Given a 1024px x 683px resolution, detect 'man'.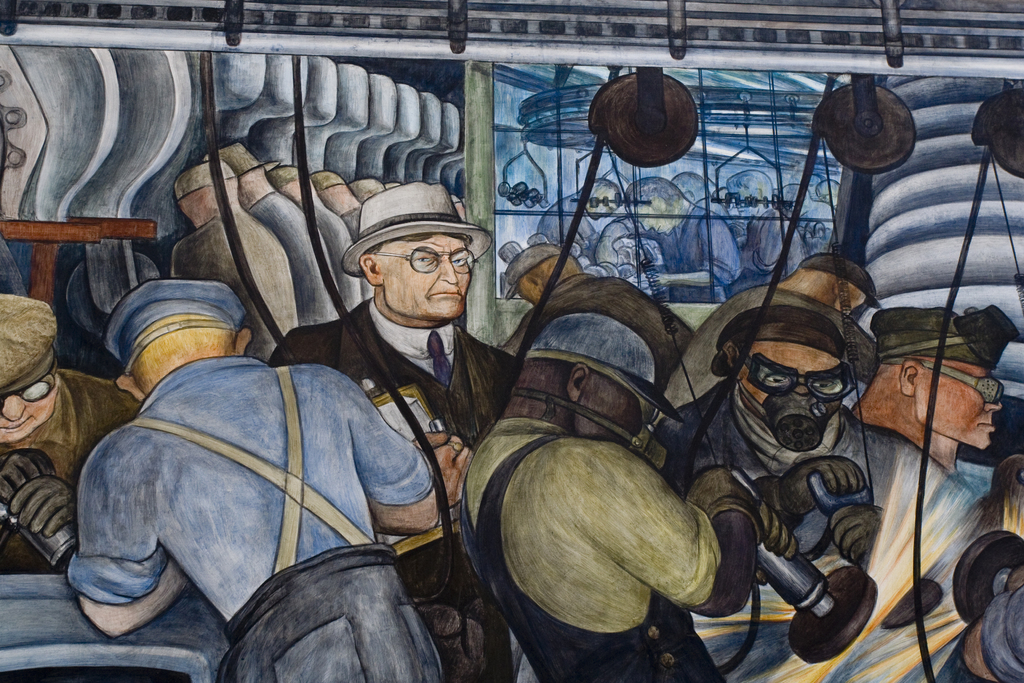
[left=459, top=314, right=799, bottom=682].
